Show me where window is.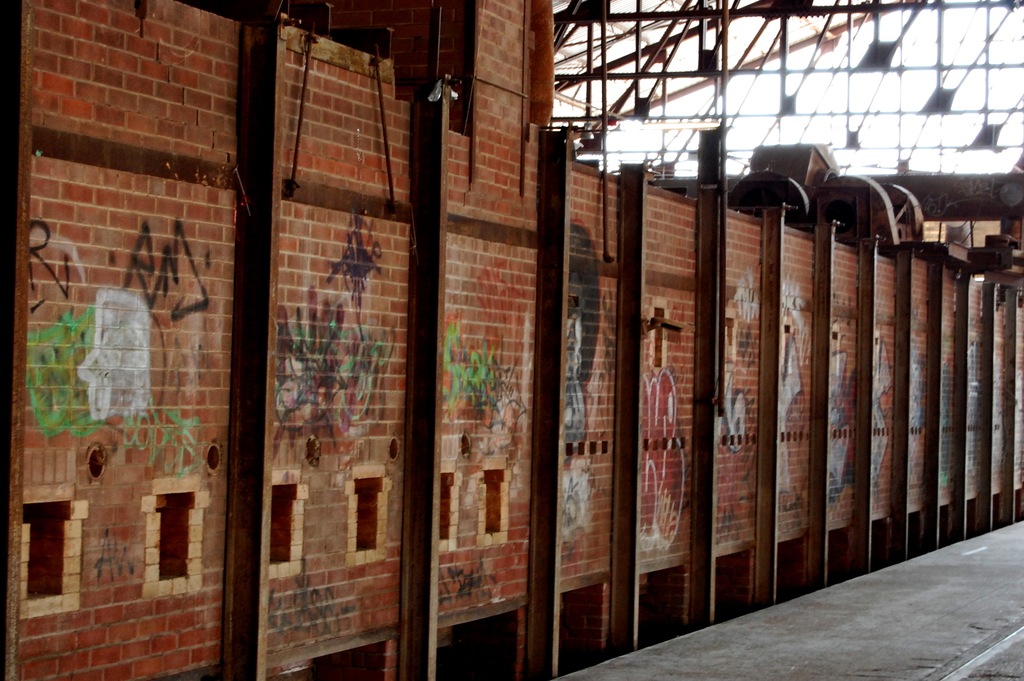
window is at <region>341, 465, 394, 569</region>.
